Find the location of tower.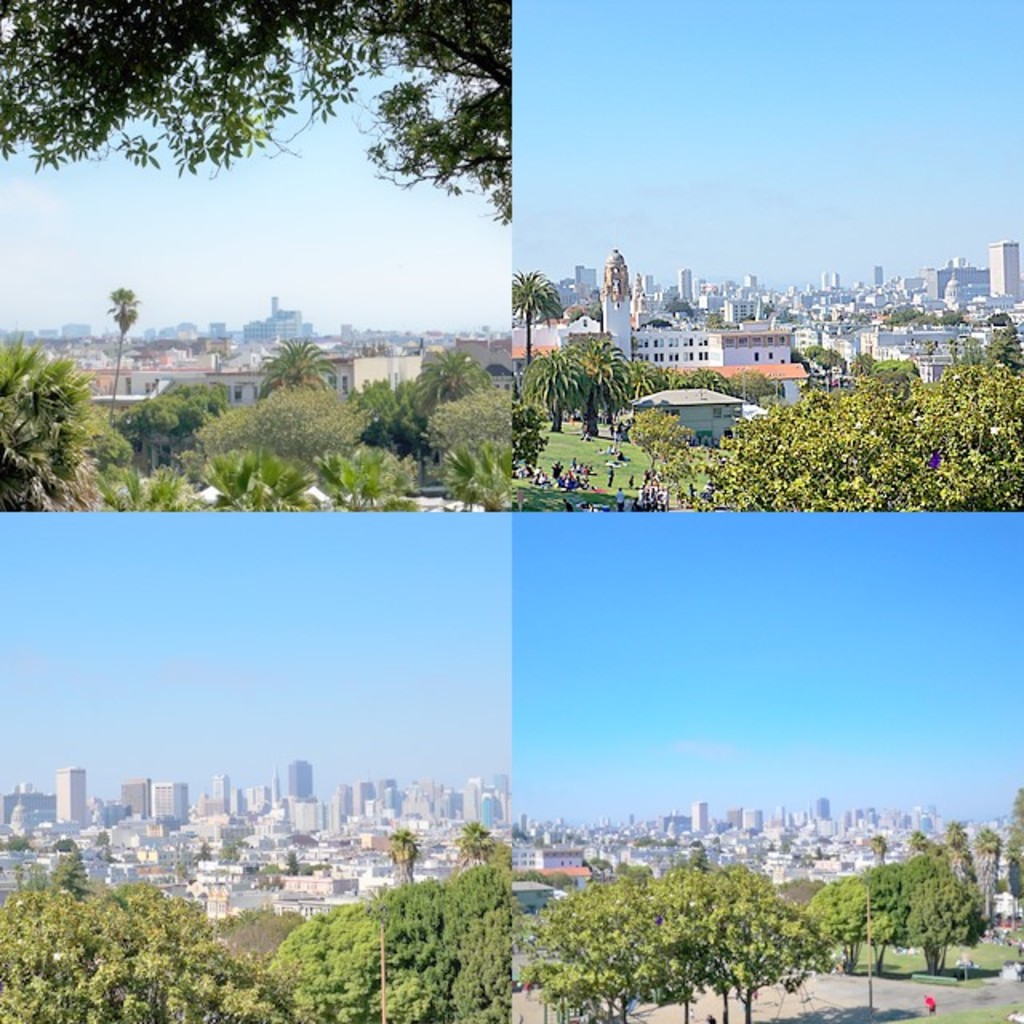
Location: detection(574, 269, 597, 293).
